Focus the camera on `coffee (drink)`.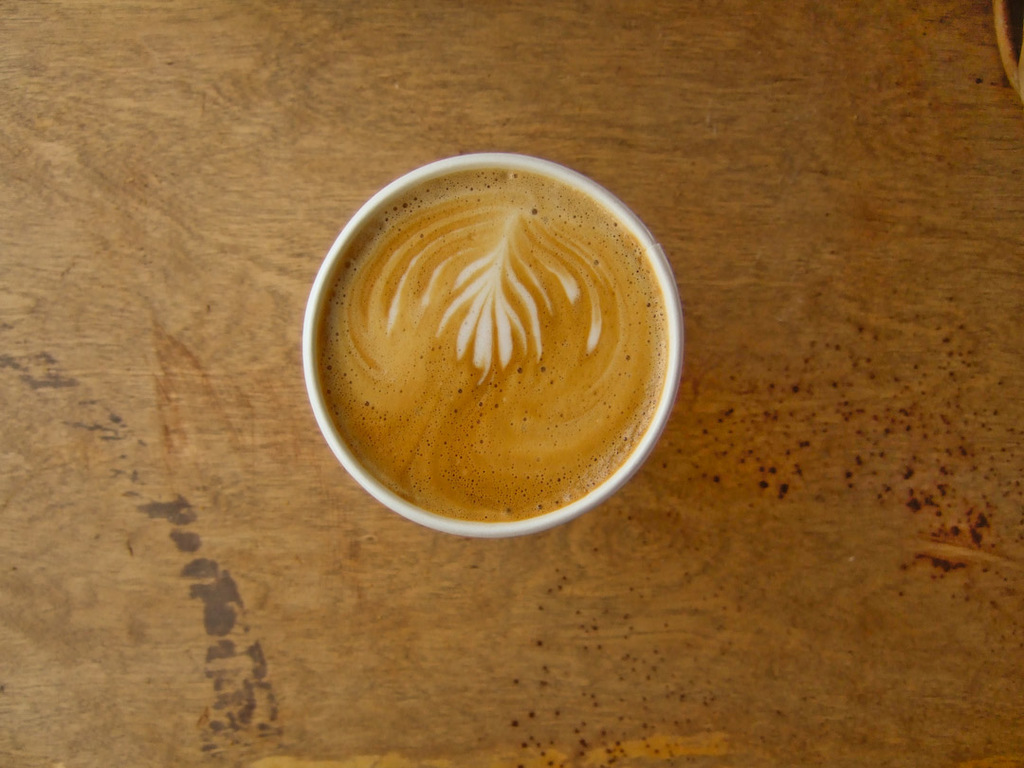
Focus region: 317/162/676/529.
